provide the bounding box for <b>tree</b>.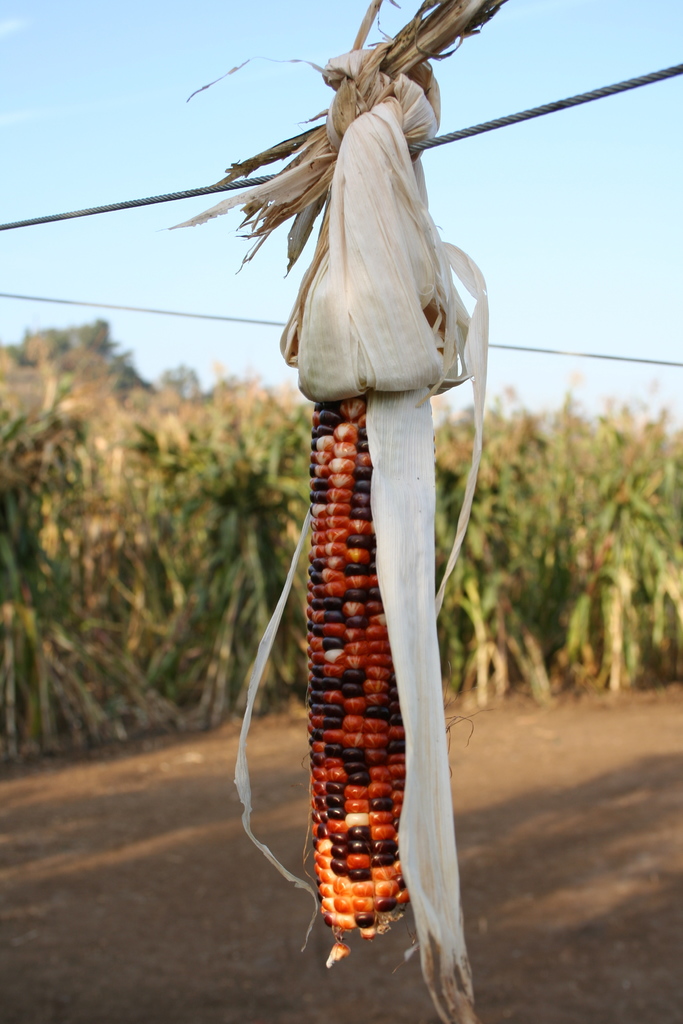
6, 276, 273, 783.
